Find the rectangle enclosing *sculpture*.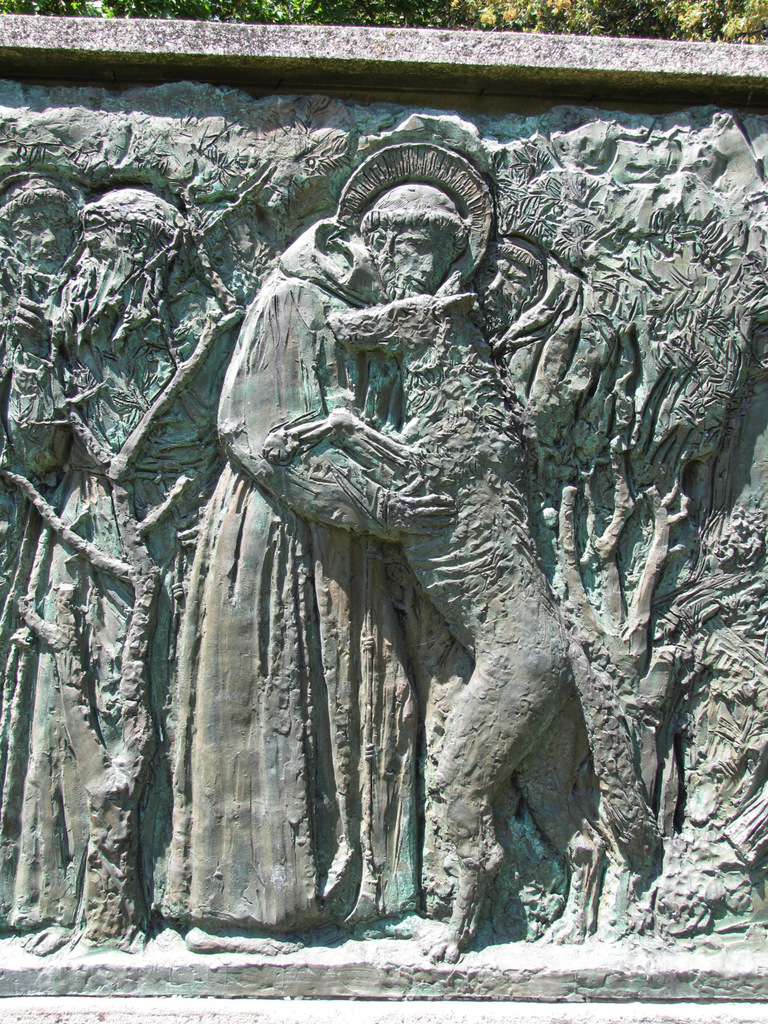
0:182:267:927.
